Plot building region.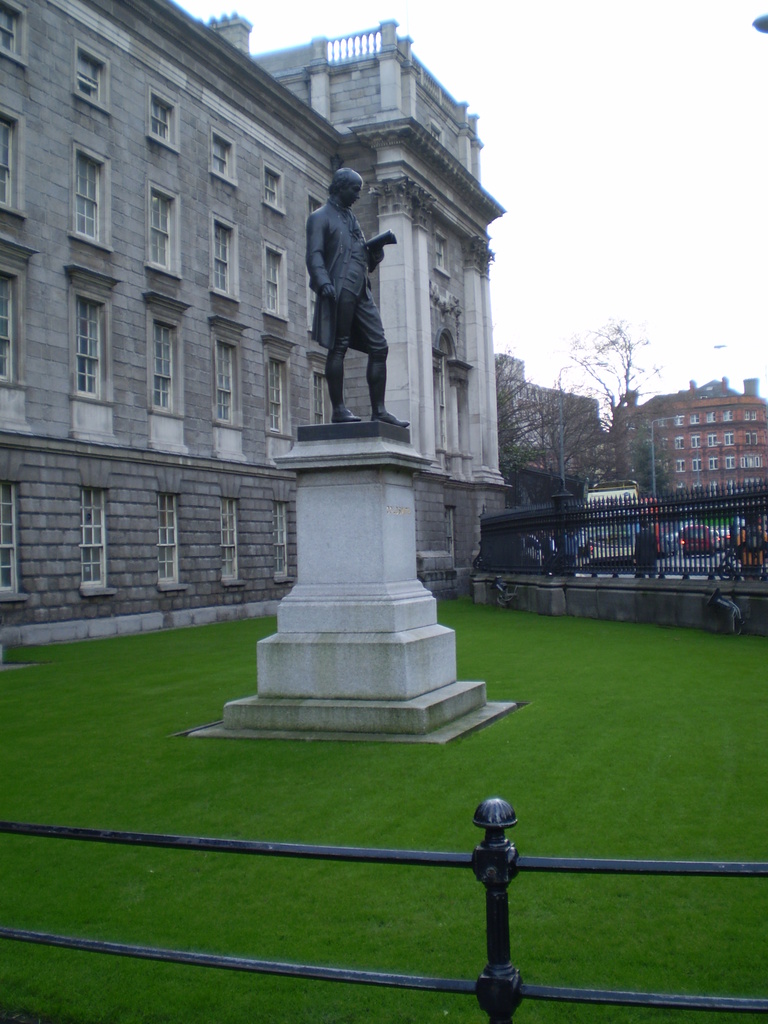
Plotted at box(605, 373, 767, 490).
